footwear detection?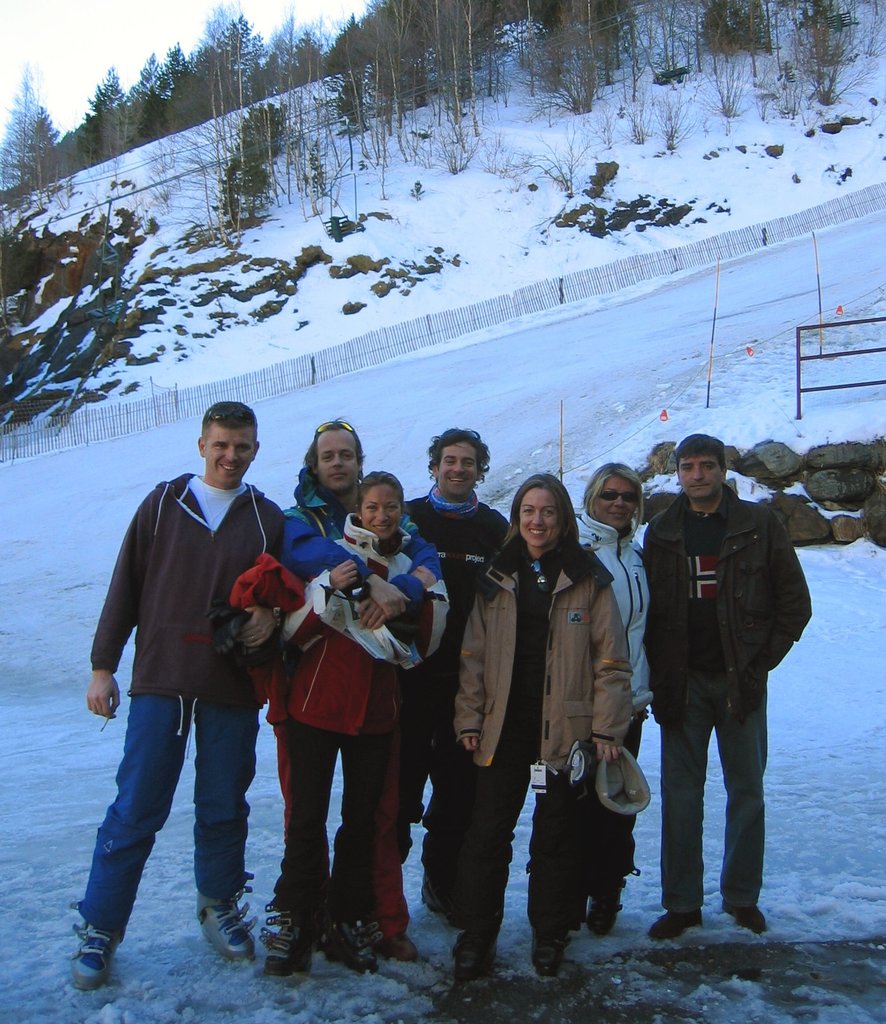
(529,929,577,982)
